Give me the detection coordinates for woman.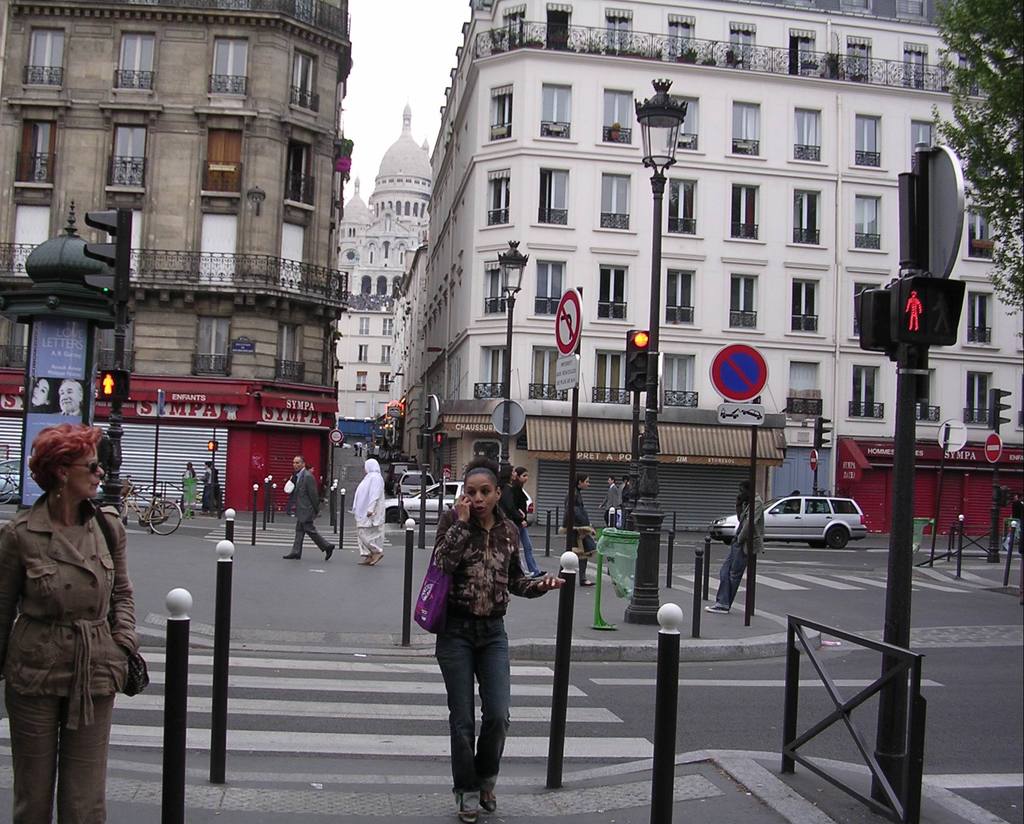
{"x1": 202, "y1": 461, "x2": 220, "y2": 518}.
